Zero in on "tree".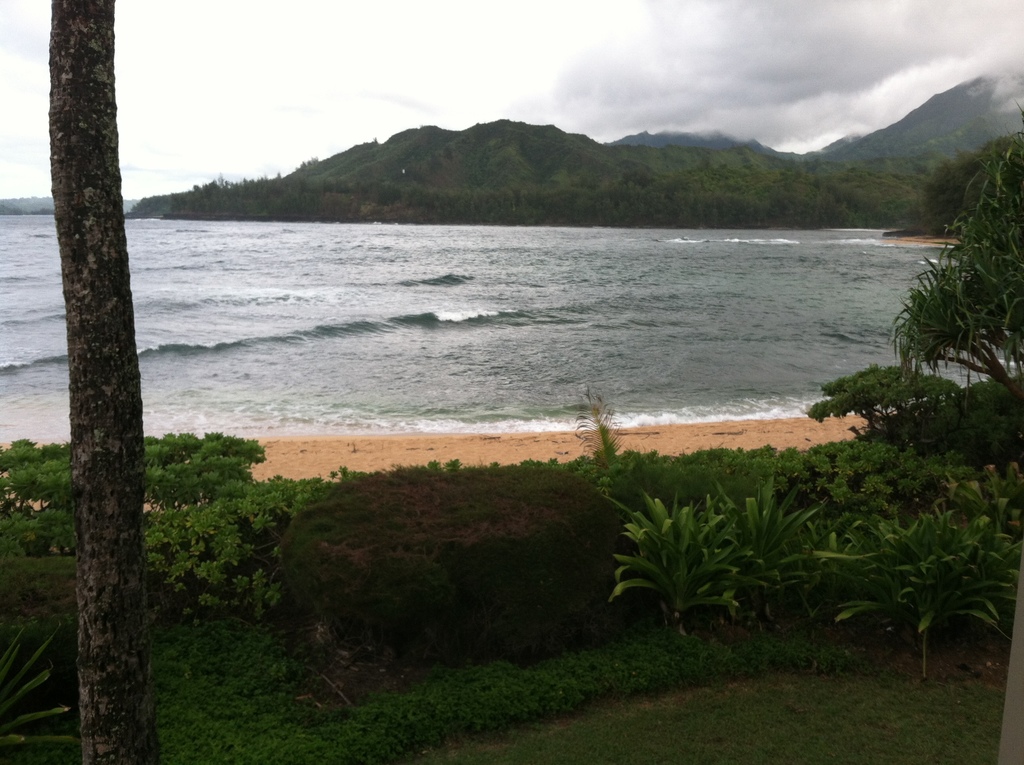
Zeroed in: (50,0,172,764).
